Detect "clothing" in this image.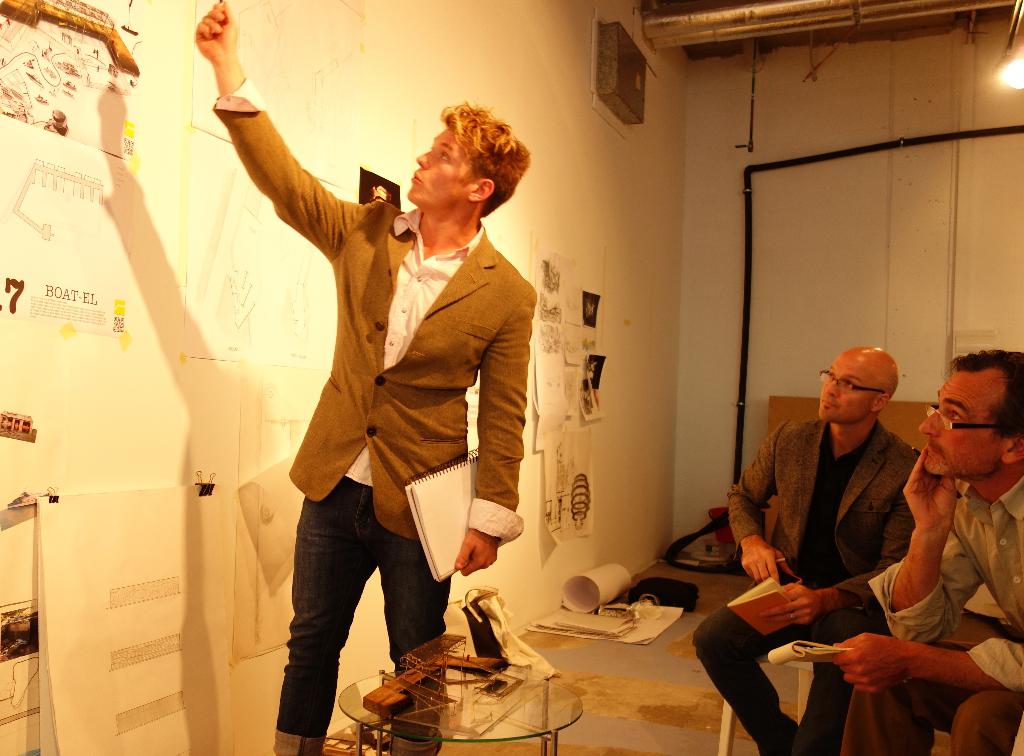
Detection: pyautogui.locateOnScreen(847, 622, 1023, 755).
